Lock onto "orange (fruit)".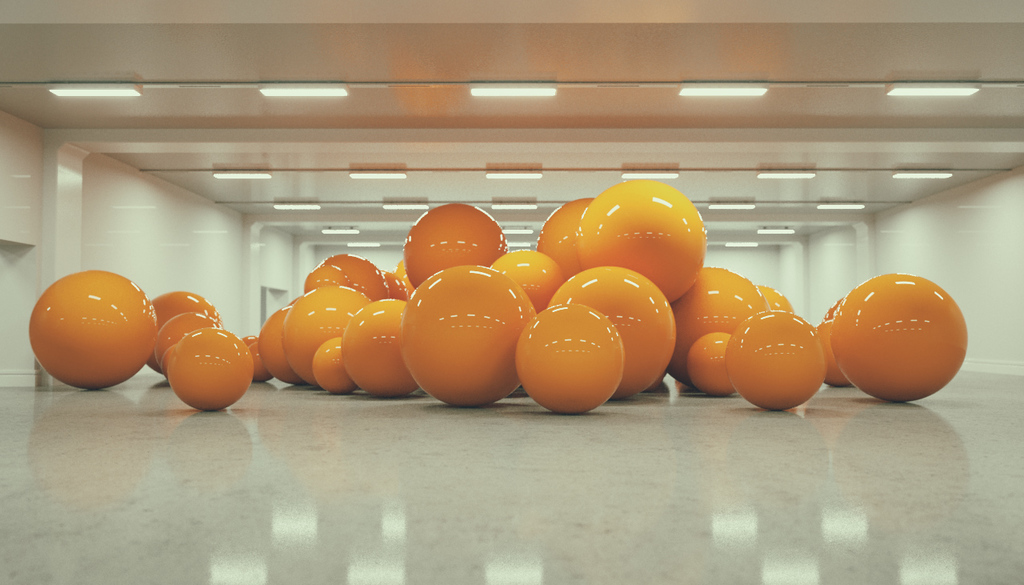
Locked: bbox=[407, 263, 546, 399].
